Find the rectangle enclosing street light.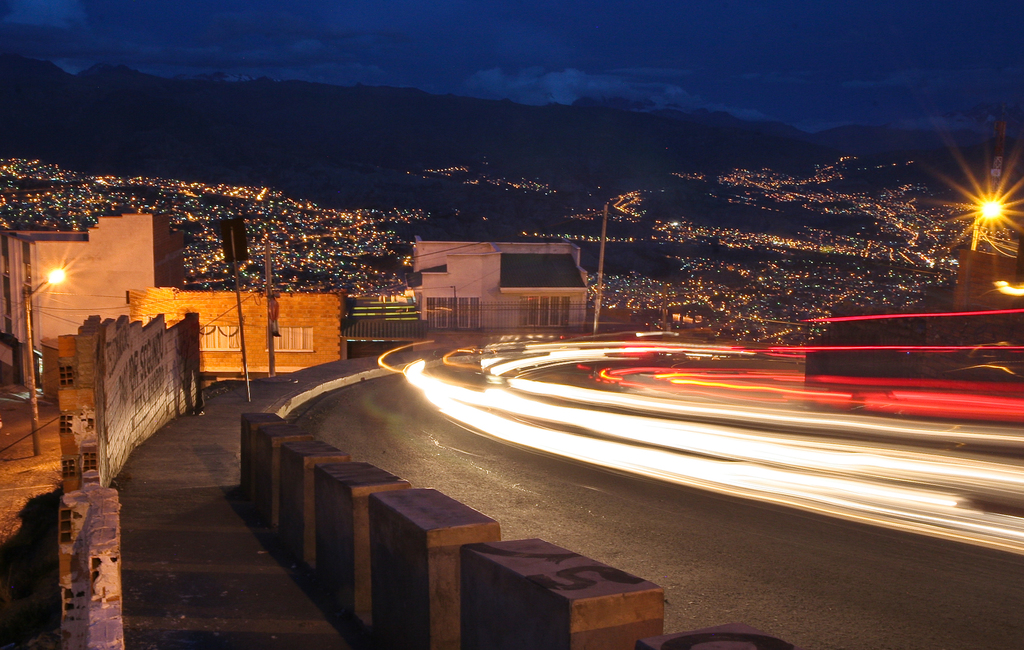
bbox=[970, 195, 1008, 250].
